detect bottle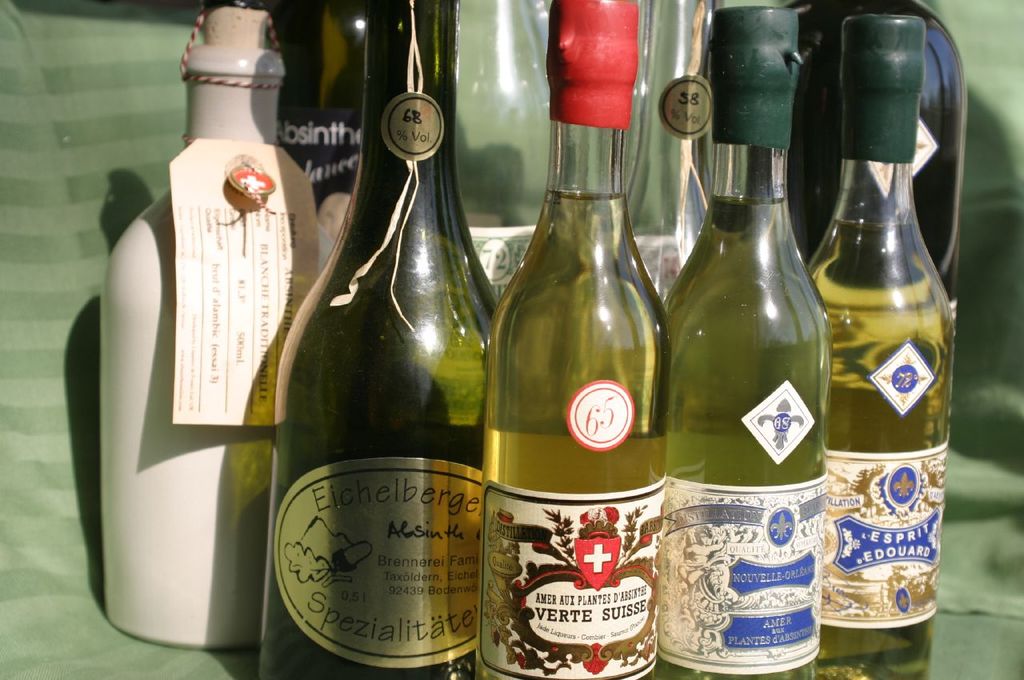
455, 0, 562, 297
